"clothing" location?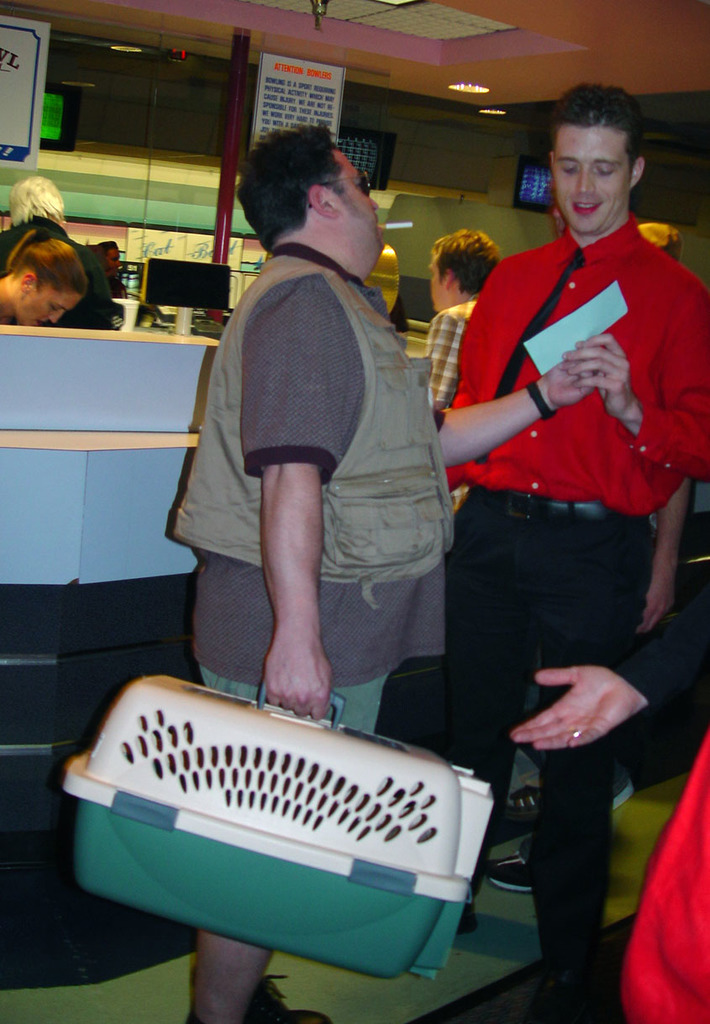
left=620, top=725, right=709, bottom=1023
